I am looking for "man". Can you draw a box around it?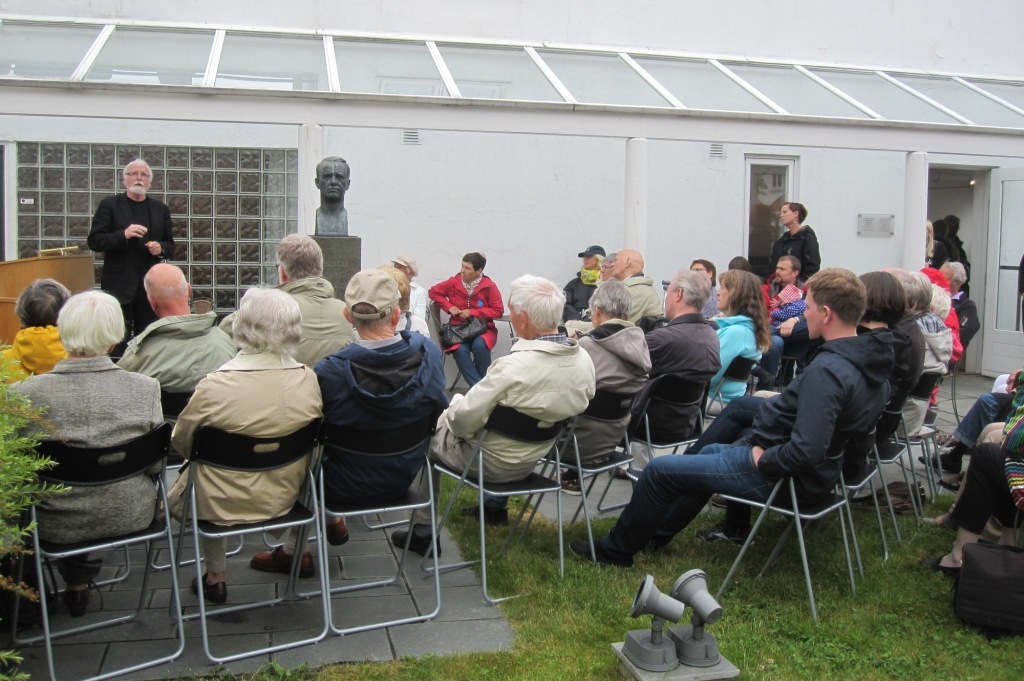
Sure, the bounding box is box(3, 289, 166, 604).
